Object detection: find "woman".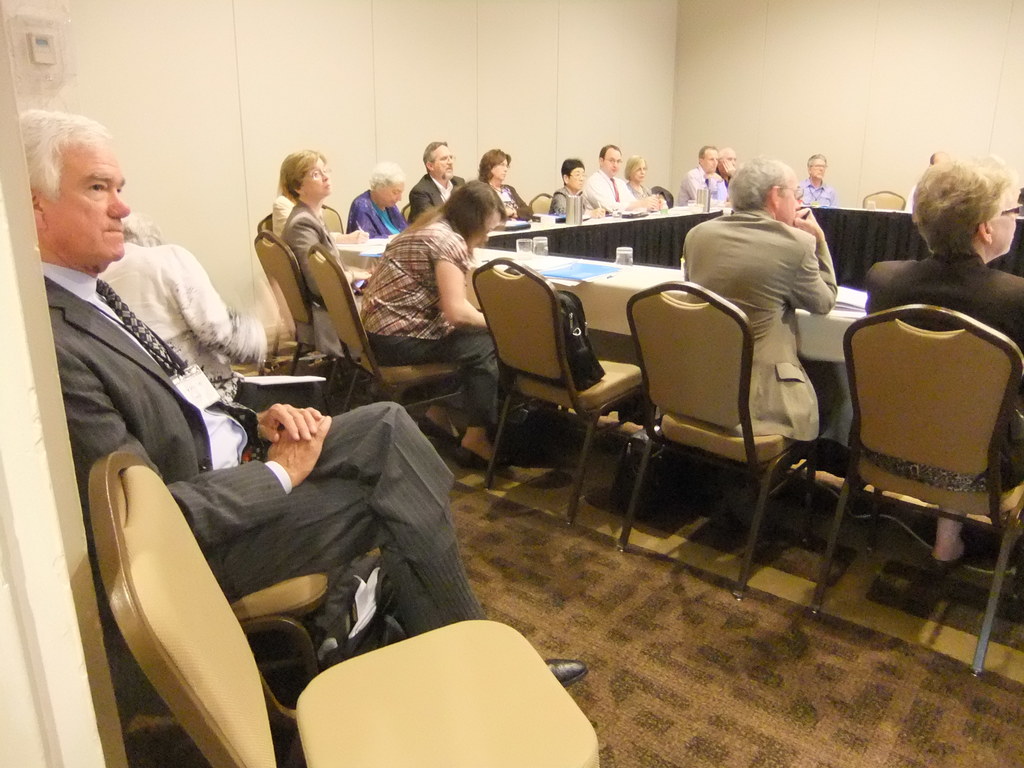
477:147:532:217.
